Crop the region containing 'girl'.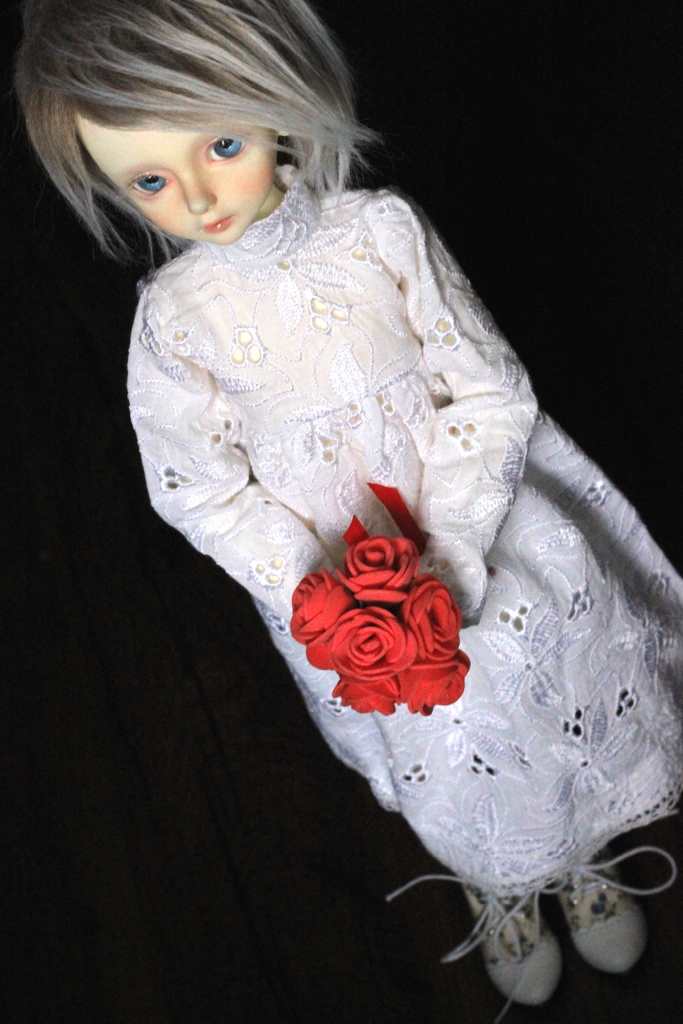
Crop region: bbox(7, 0, 682, 1023).
